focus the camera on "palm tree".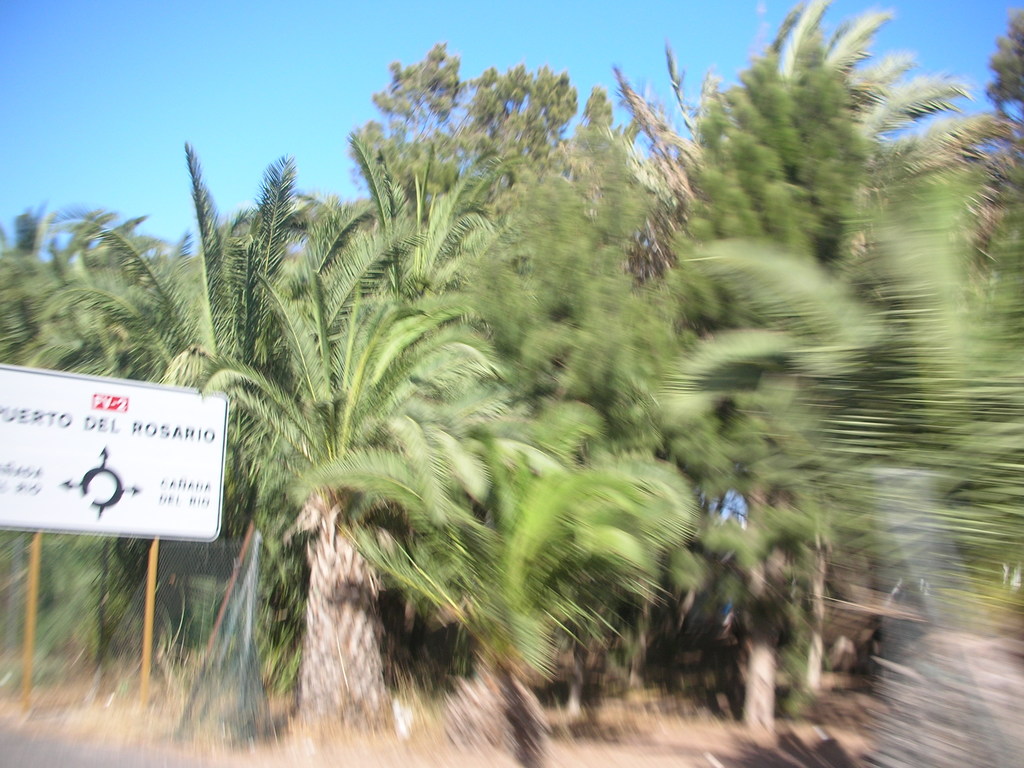
Focus region: pyautogui.locateOnScreen(376, 171, 669, 745).
